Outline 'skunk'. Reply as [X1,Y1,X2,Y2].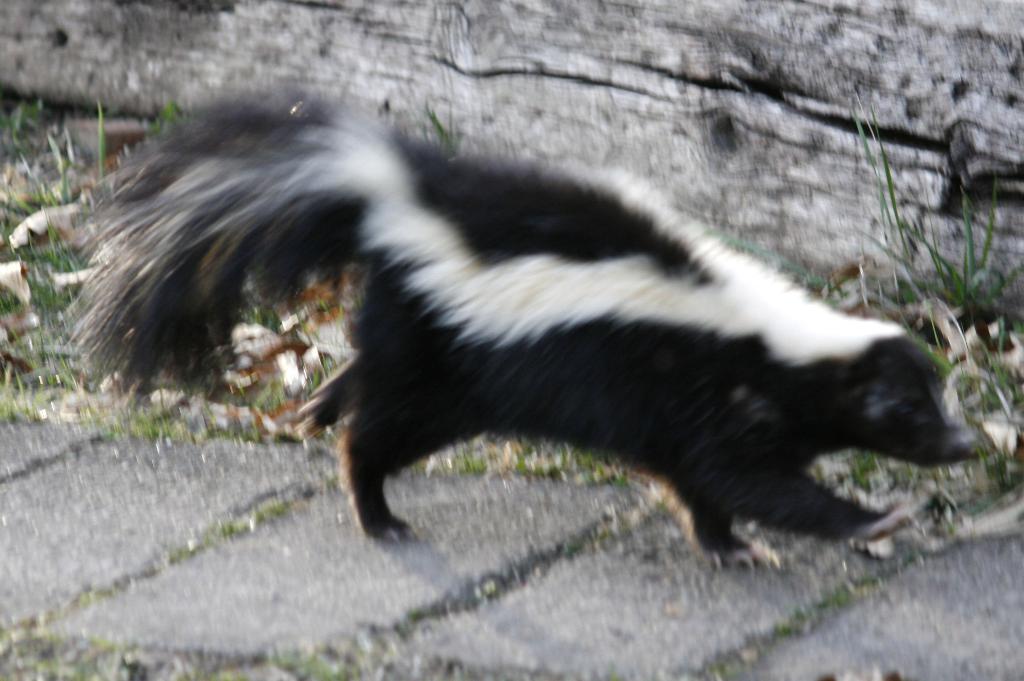
[50,78,1005,571].
